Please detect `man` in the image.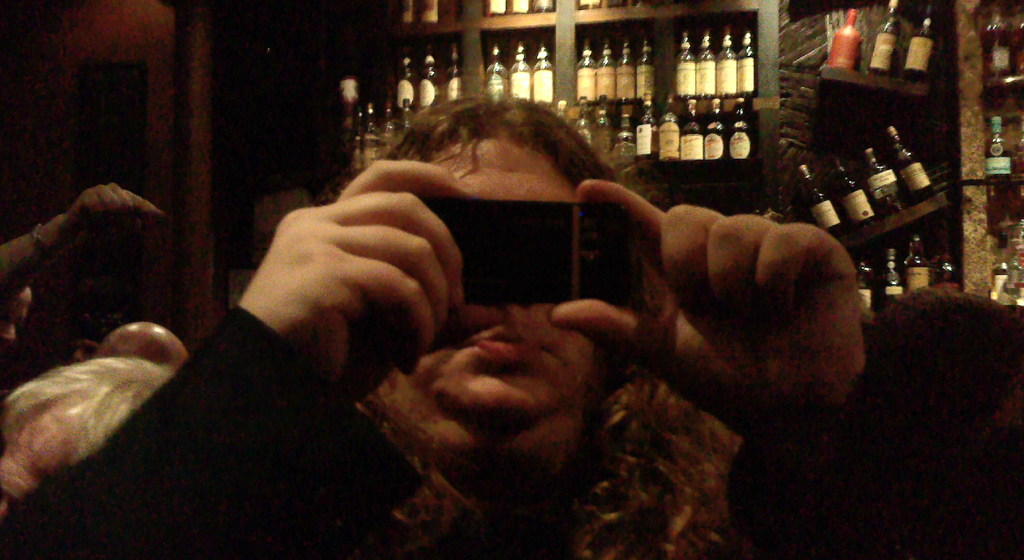
{"left": 0, "top": 353, "right": 173, "bottom": 513}.
